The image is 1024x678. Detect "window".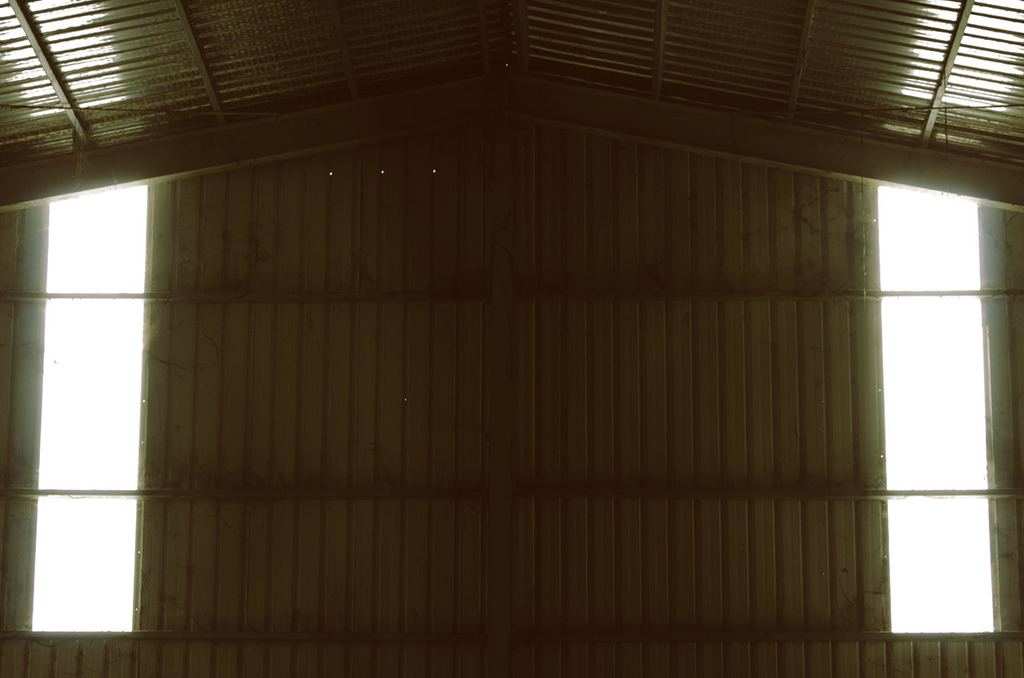
Detection: pyautogui.locateOnScreen(30, 180, 154, 638).
